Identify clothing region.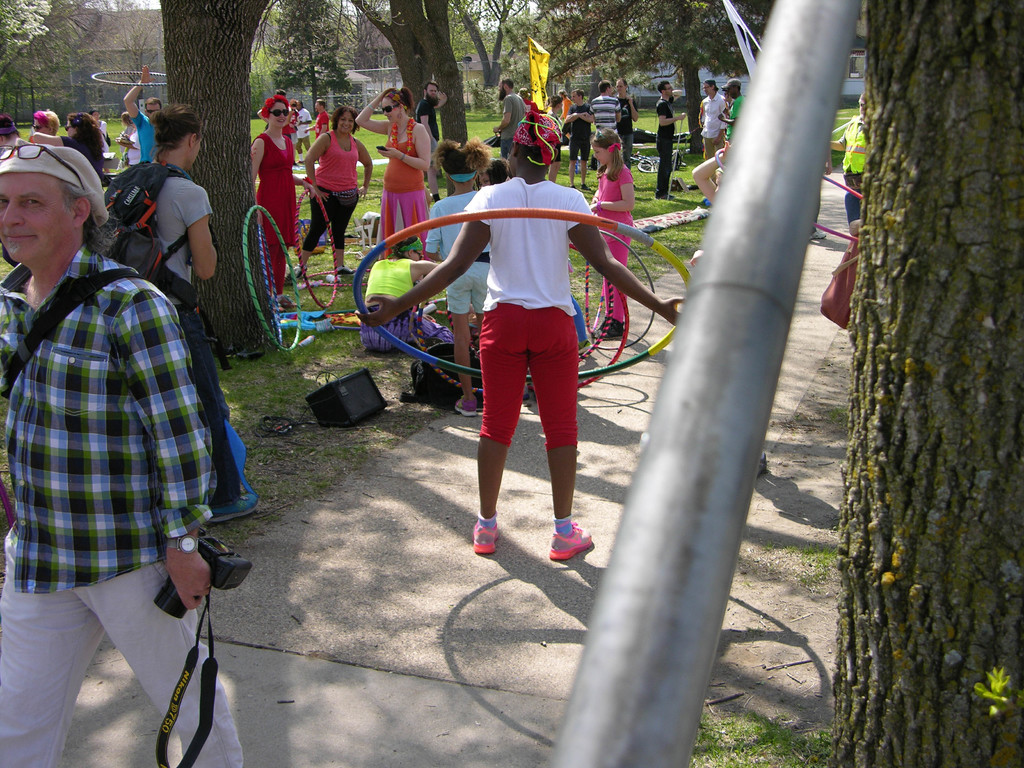
Region: 251,134,302,282.
